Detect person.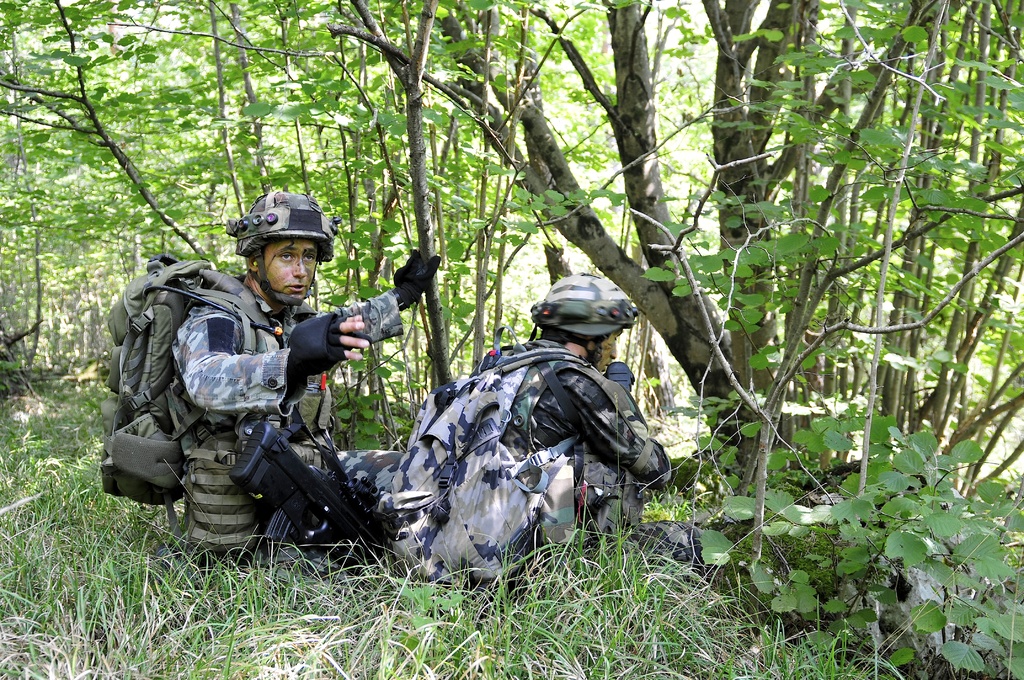
Detected at box(476, 276, 708, 558).
